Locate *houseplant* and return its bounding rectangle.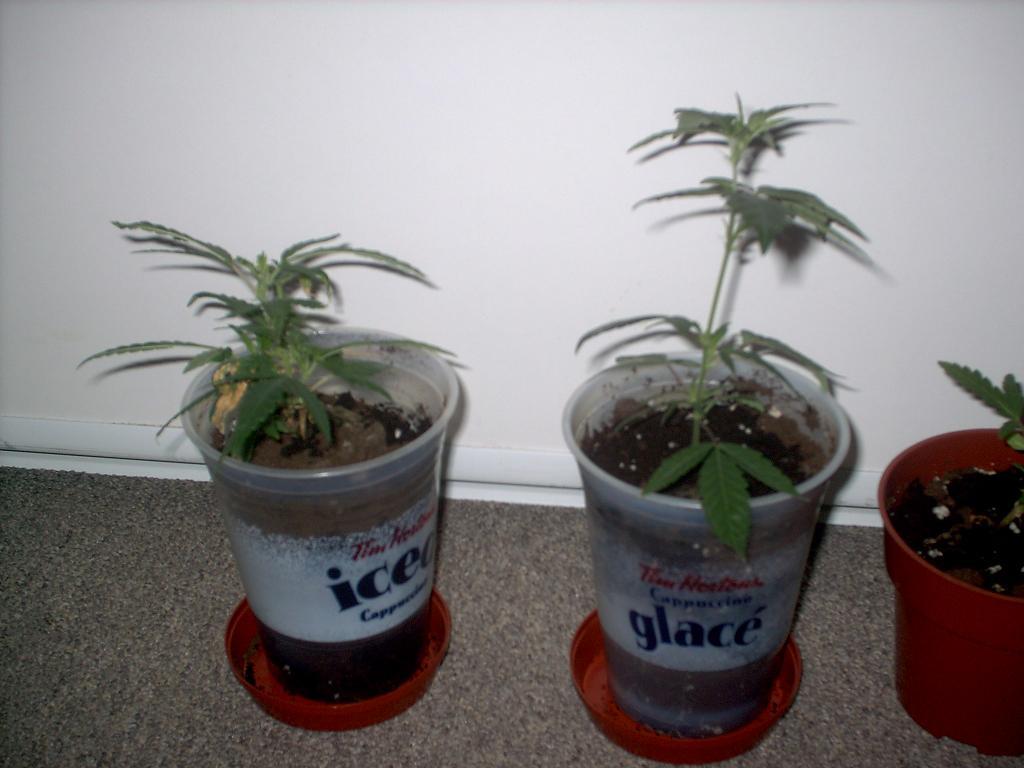
(left=84, top=232, right=468, bottom=684).
